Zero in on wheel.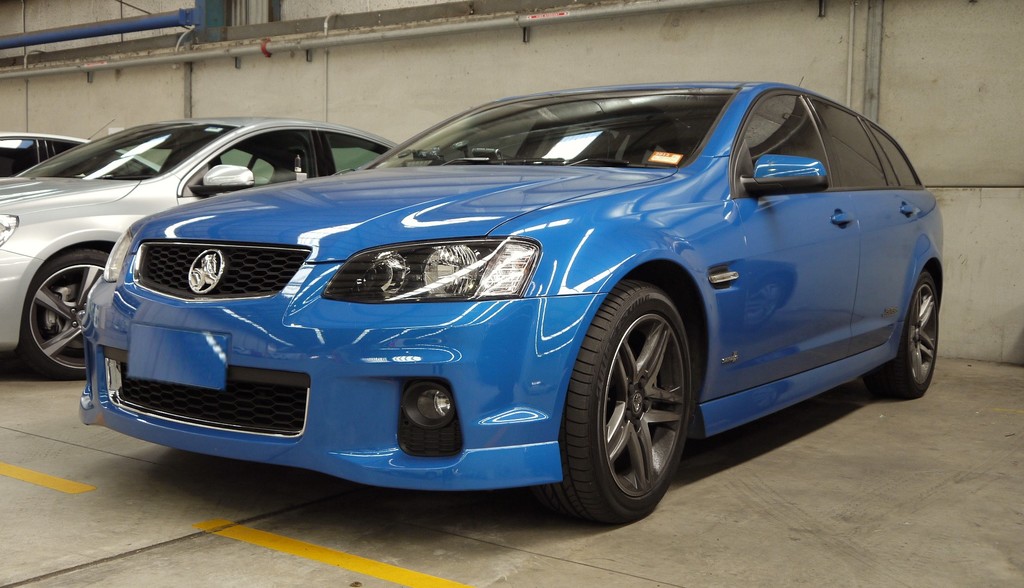
Zeroed in: [588, 272, 699, 520].
